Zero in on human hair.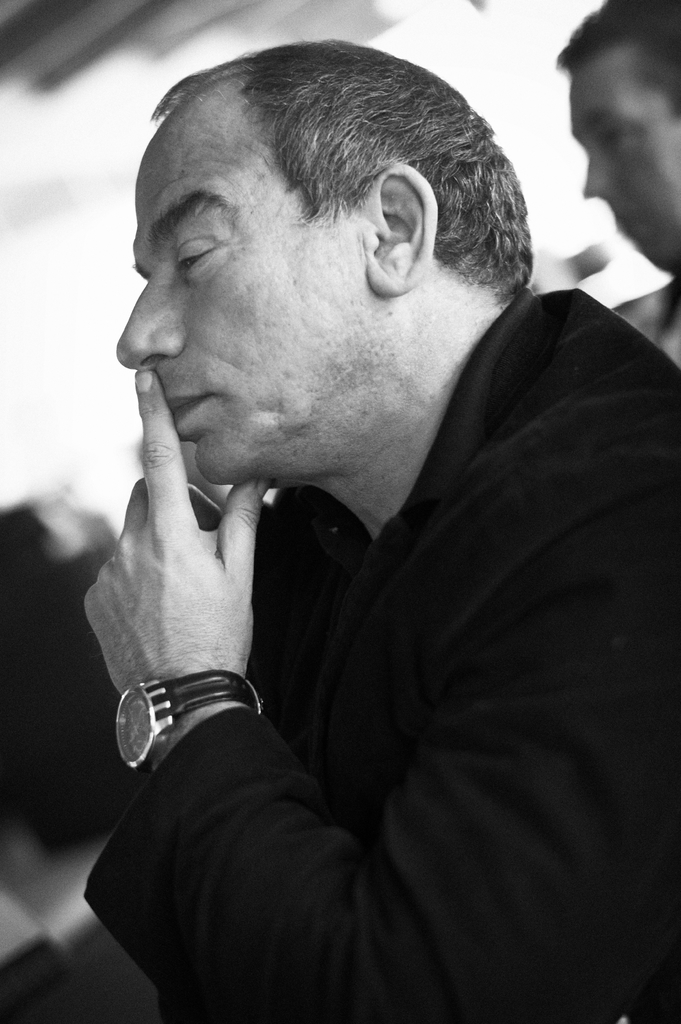
Zeroed in: x1=129, y1=42, x2=525, y2=418.
